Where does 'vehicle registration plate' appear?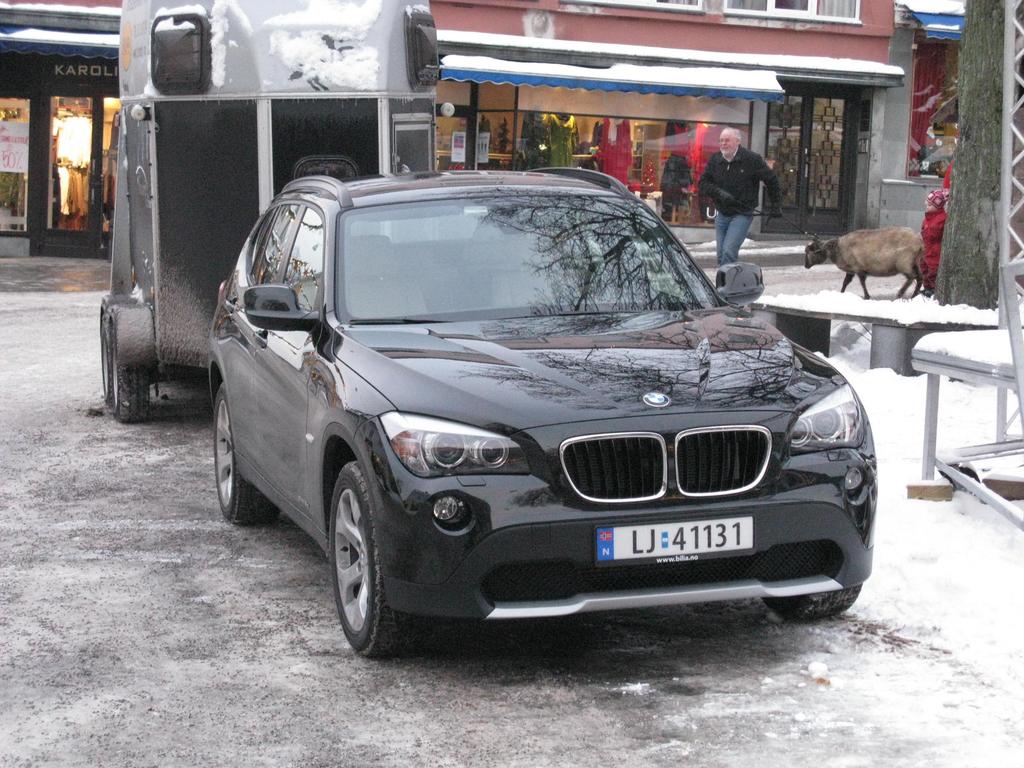
Appears at [x1=603, y1=529, x2=748, y2=580].
